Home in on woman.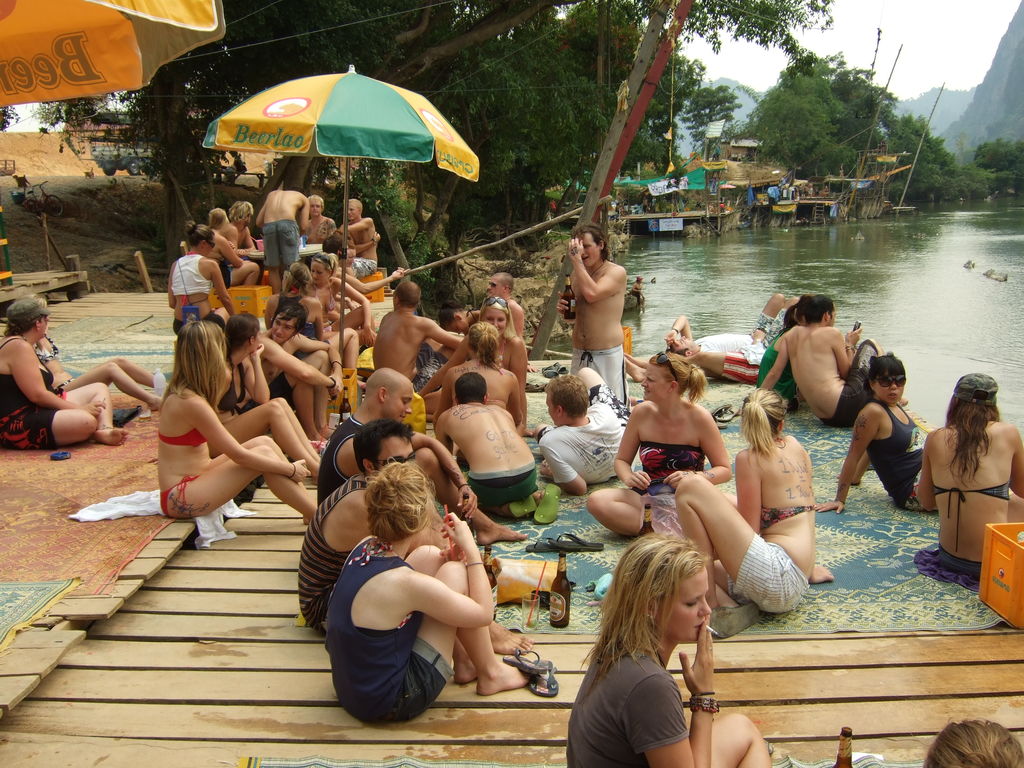
Homed in at BBox(913, 373, 1023, 595).
